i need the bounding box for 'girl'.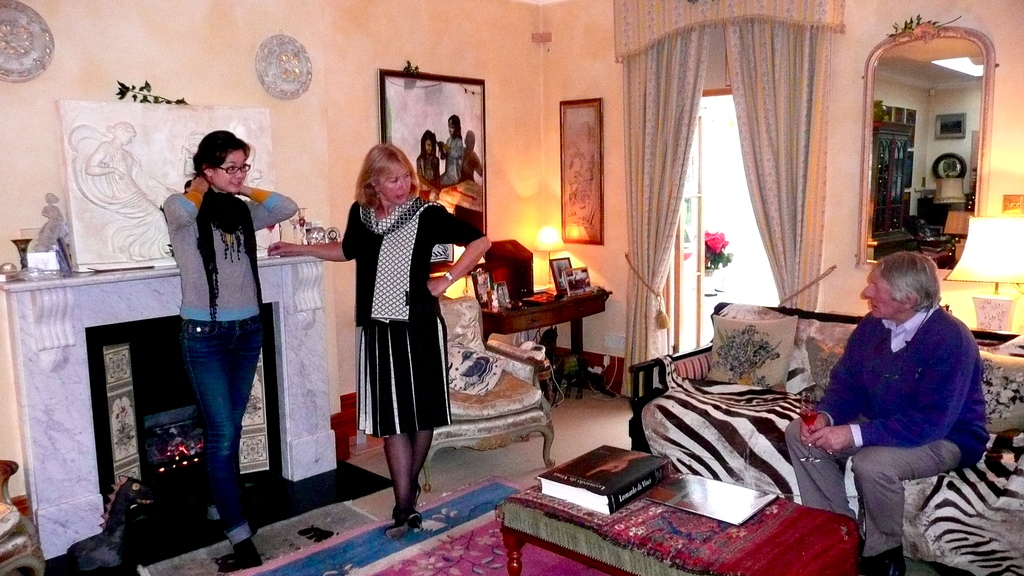
Here it is: [x1=33, y1=191, x2=69, y2=251].
